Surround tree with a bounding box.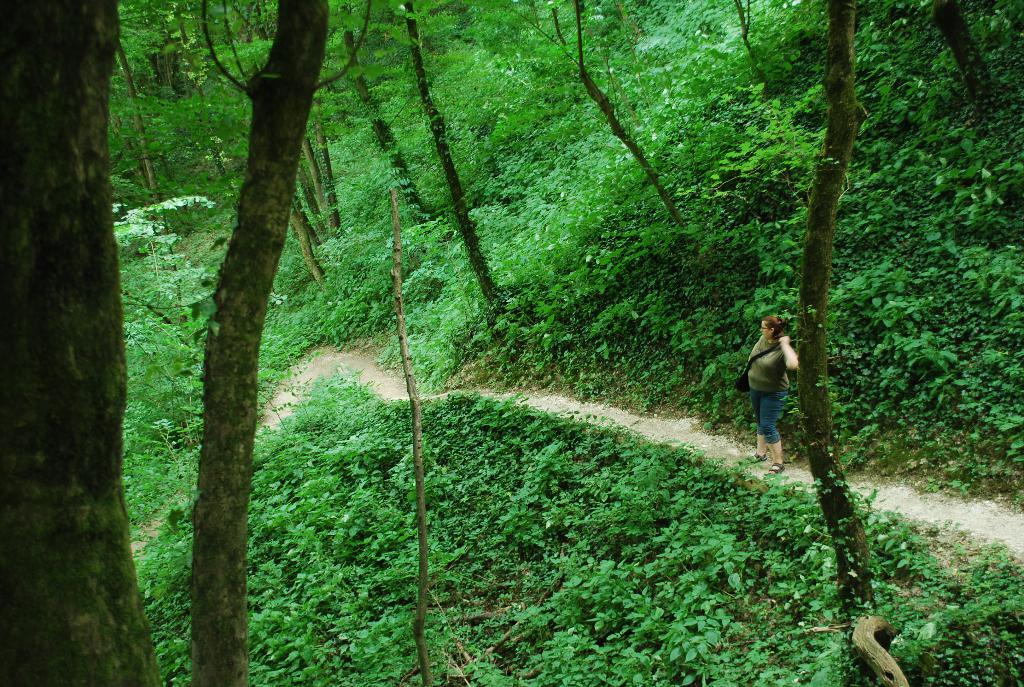
bbox(929, 0, 998, 103).
